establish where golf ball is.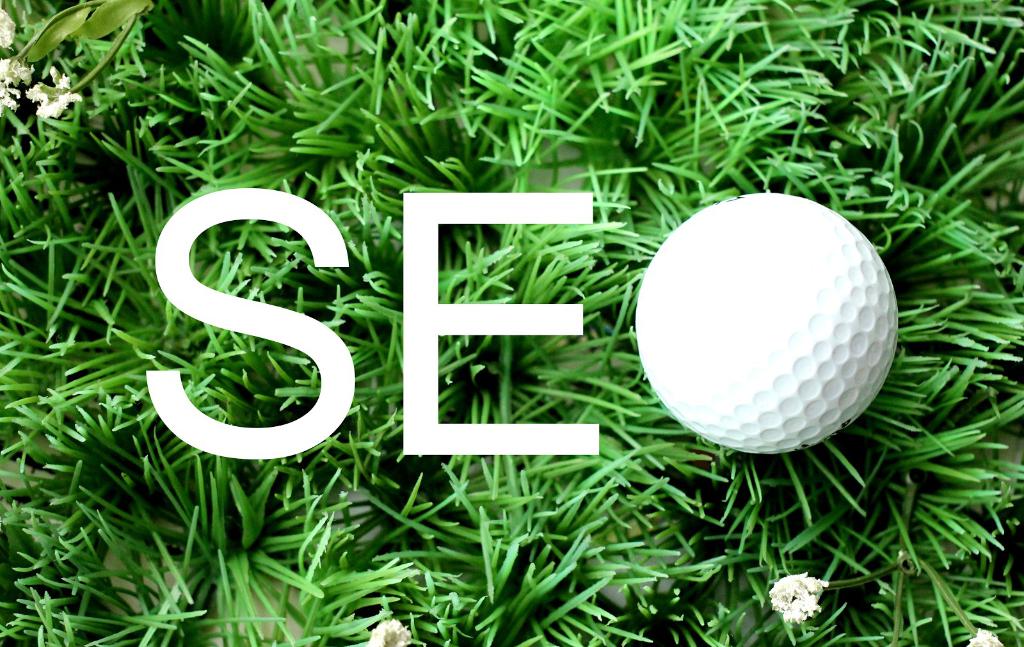
Established at l=628, t=187, r=907, b=453.
